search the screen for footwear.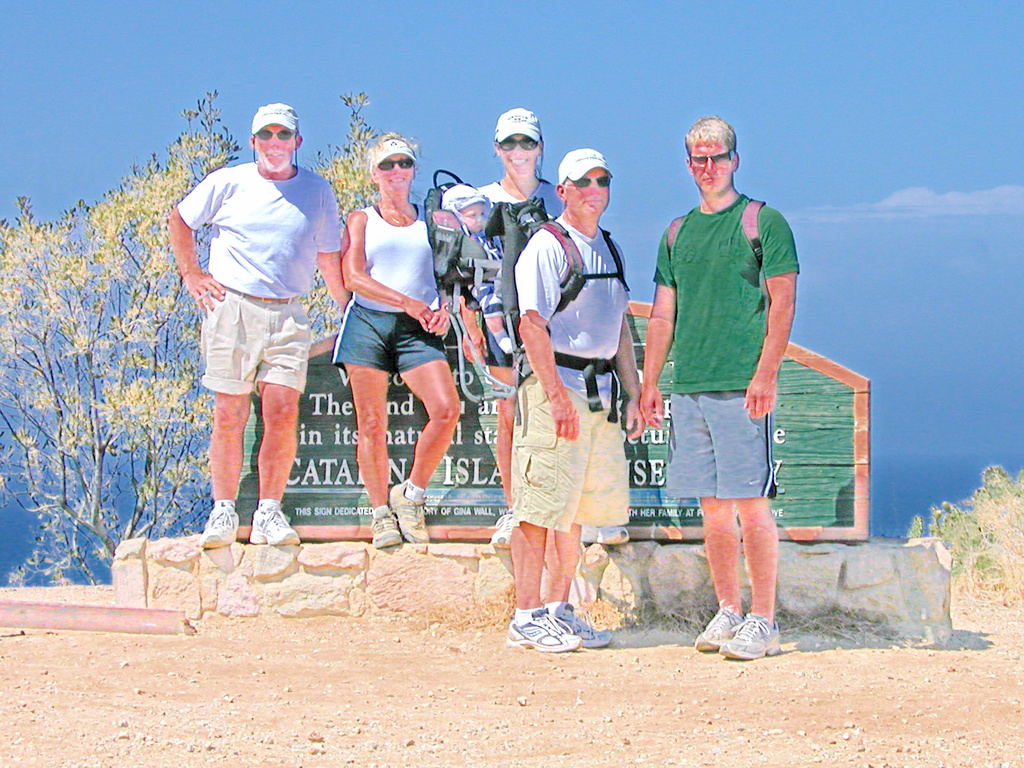
Found at bbox(694, 606, 746, 651).
